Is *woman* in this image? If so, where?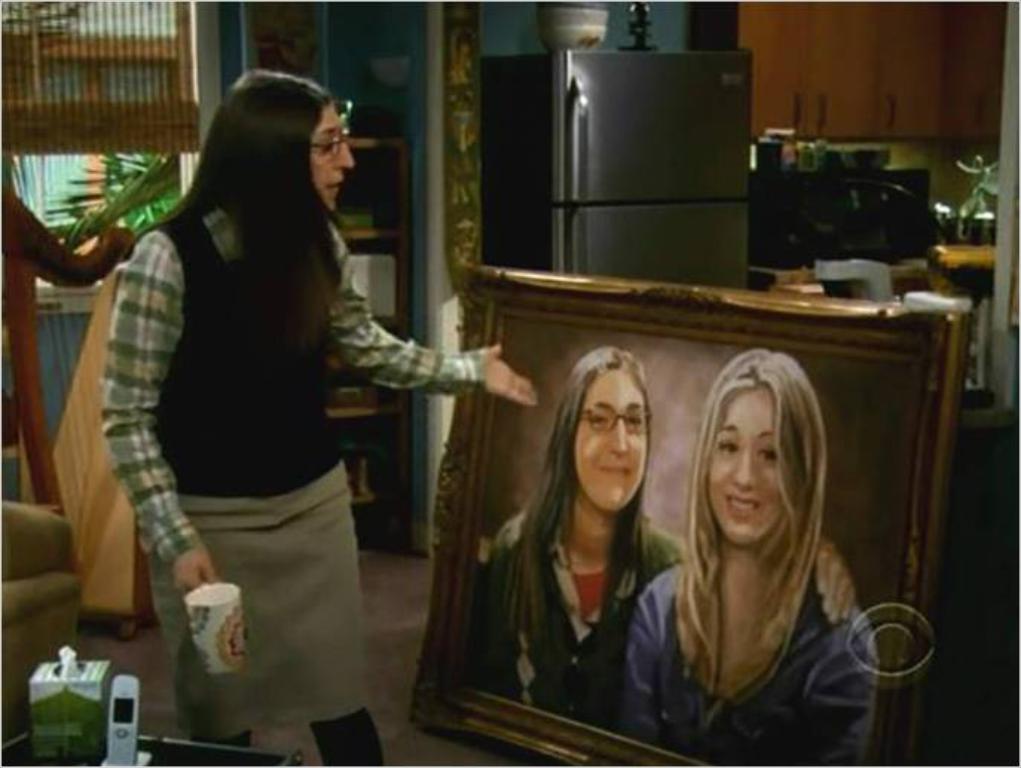
Yes, at Rect(467, 362, 690, 728).
